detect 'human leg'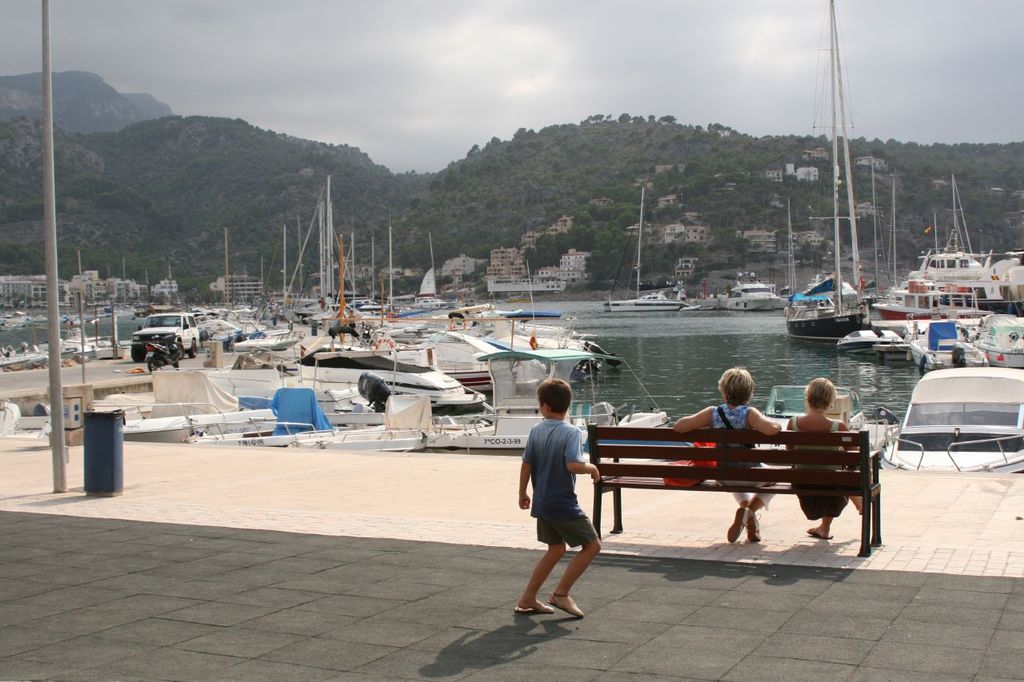
rect(810, 519, 831, 537)
